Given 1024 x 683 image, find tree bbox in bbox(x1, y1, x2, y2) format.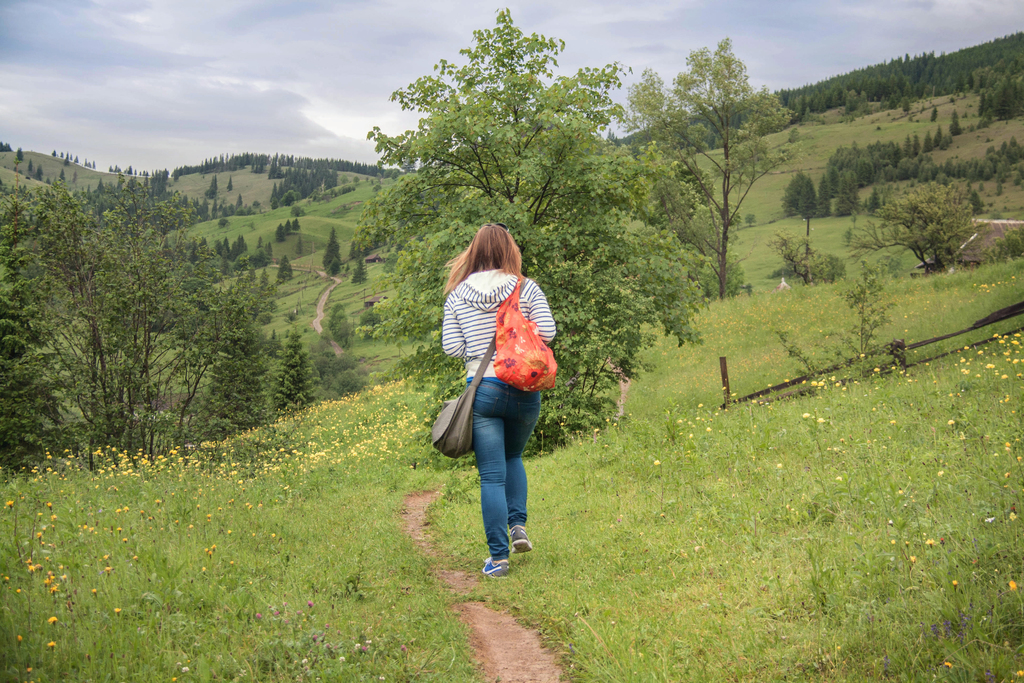
bbox(929, 110, 939, 124).
